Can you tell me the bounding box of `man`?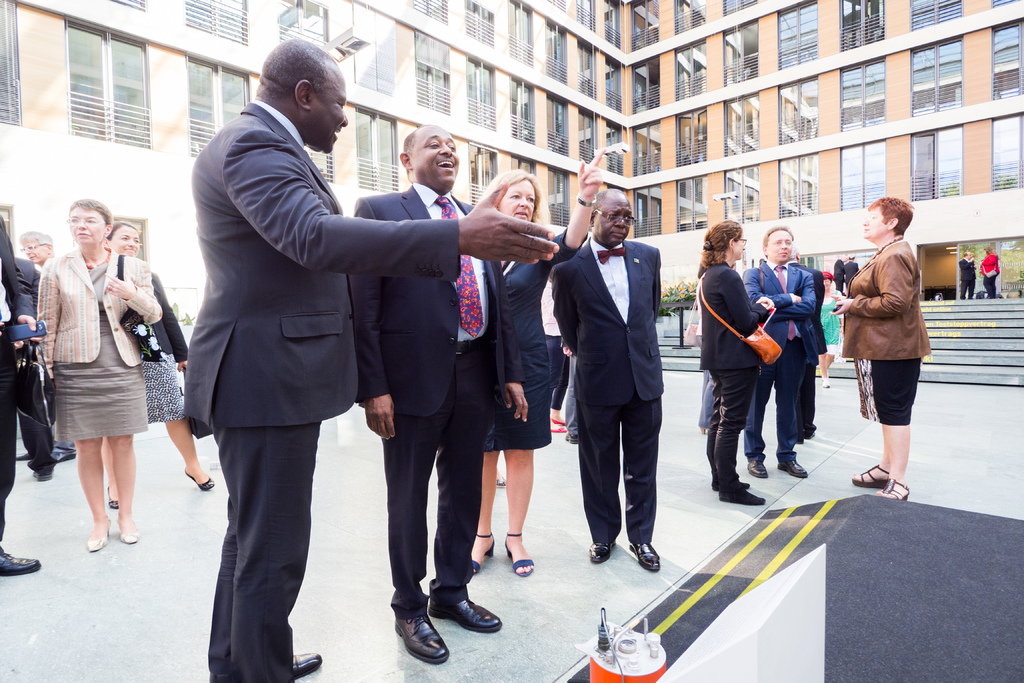
[left=550, top=180, right=662, bottom=576].
